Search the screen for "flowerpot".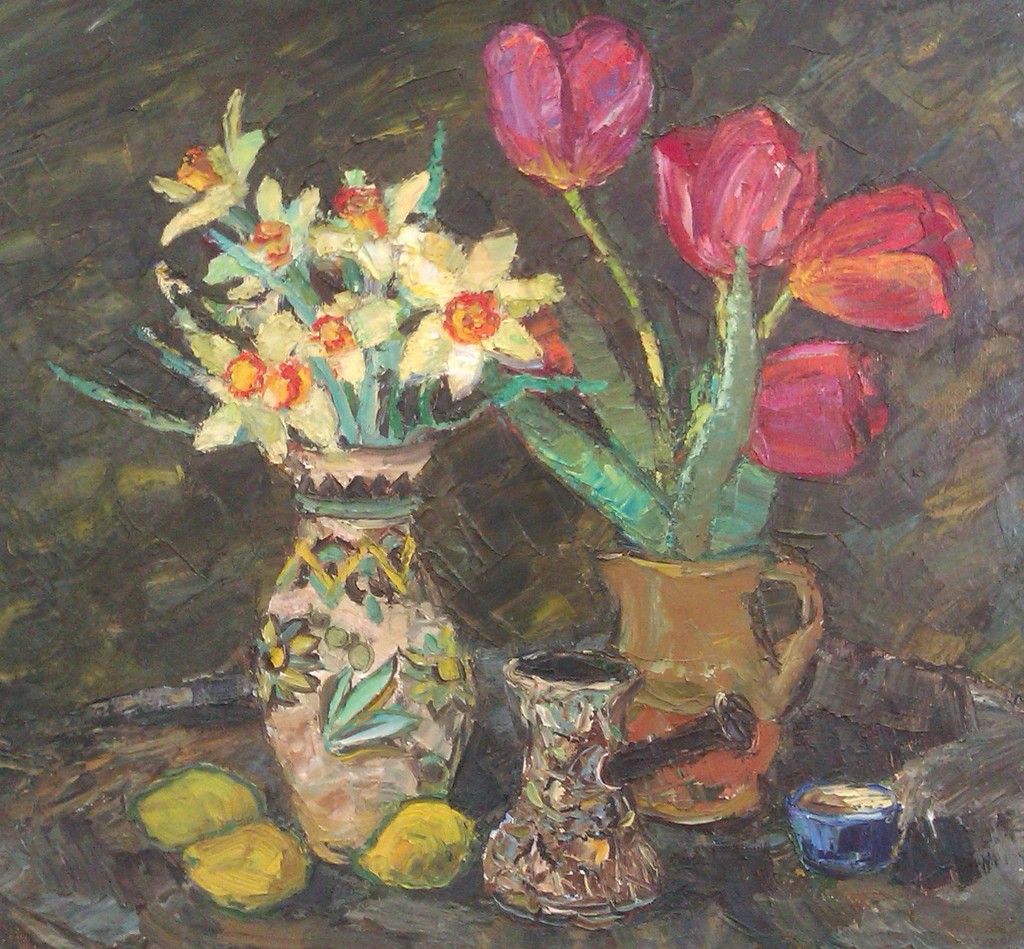
Found at <bbox>250, 437, 482, 863</bbox>.
